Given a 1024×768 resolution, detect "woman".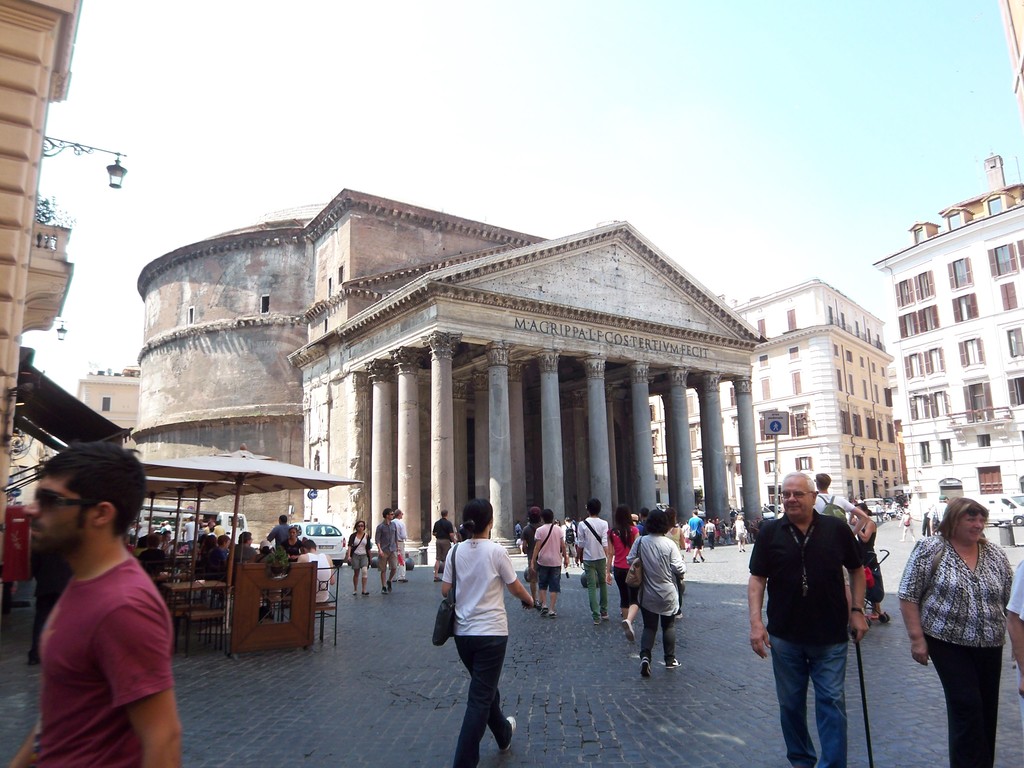
<box>913,472,1016,764</box>.
